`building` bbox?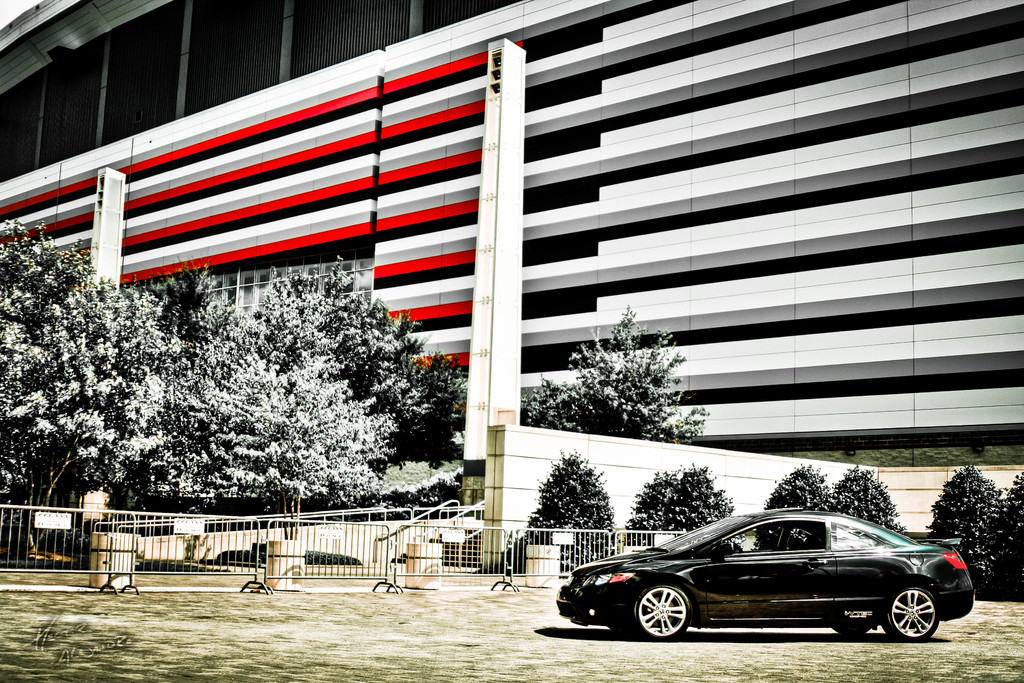
(x1=0, y1=1, x2=1023, y2=572)
